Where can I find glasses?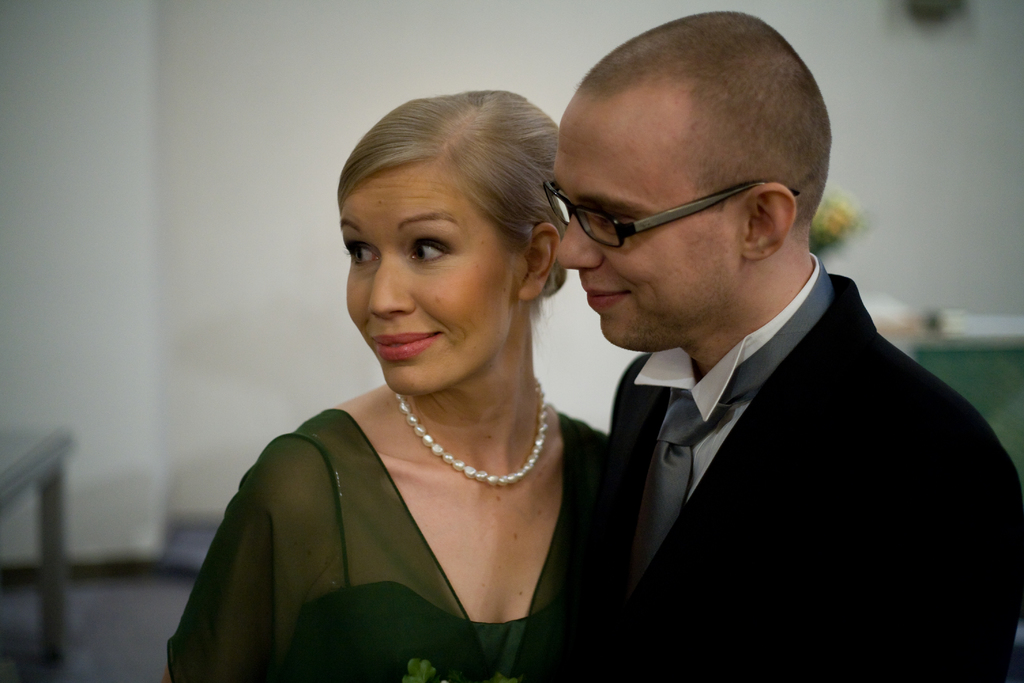
You can find it at locate(544, 179, 799, 247).
